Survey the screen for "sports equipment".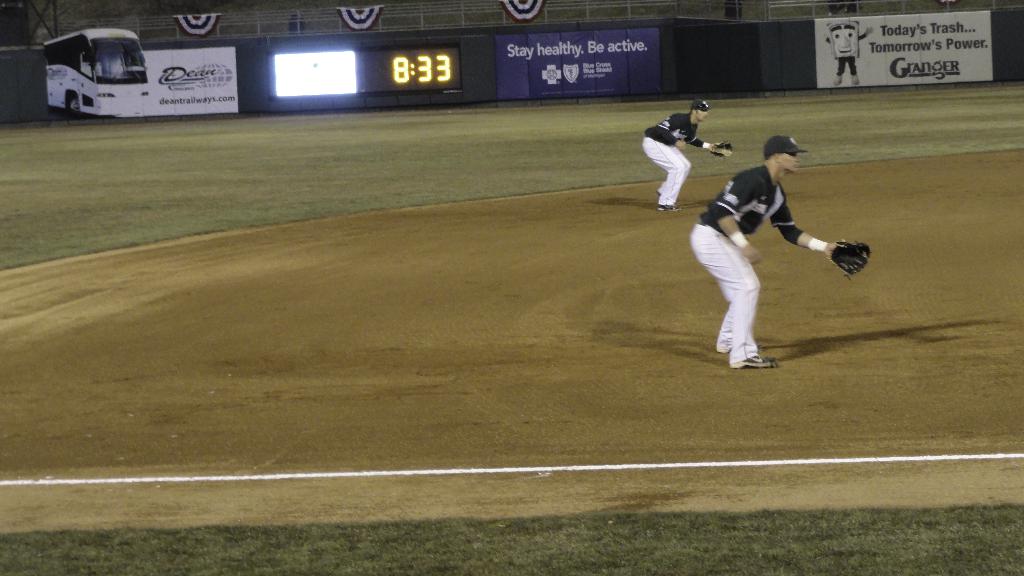
Survey found: [731,352,779,367].
